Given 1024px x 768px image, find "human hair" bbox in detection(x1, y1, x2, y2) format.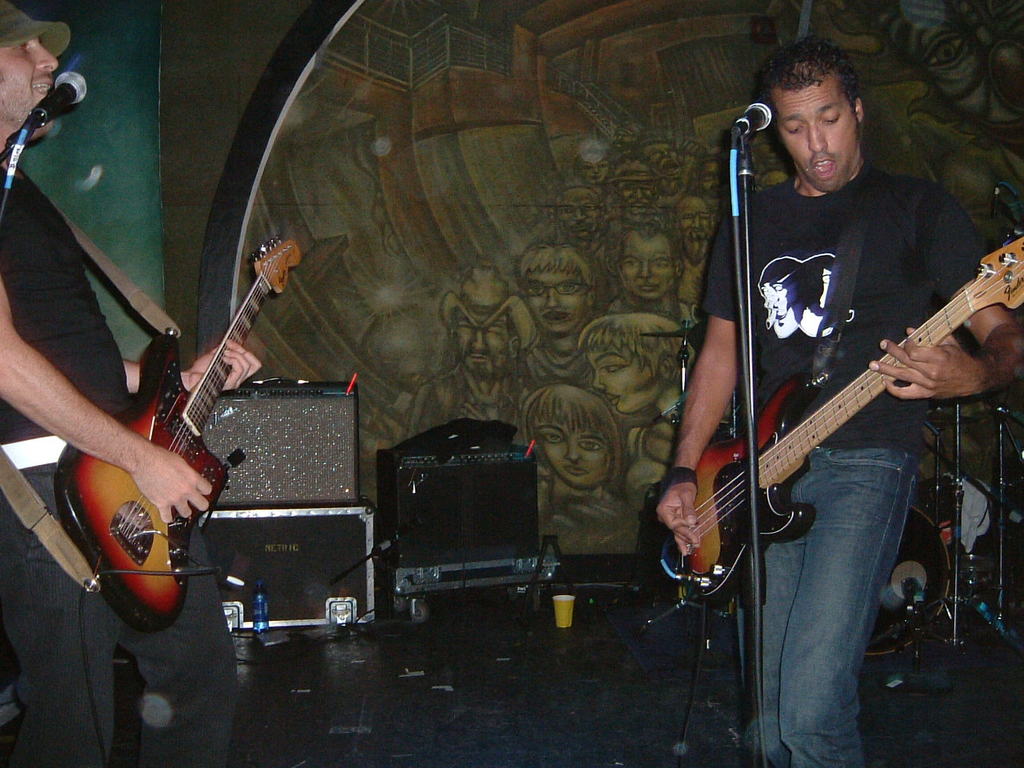
detection(758, 42, 870, 136).
